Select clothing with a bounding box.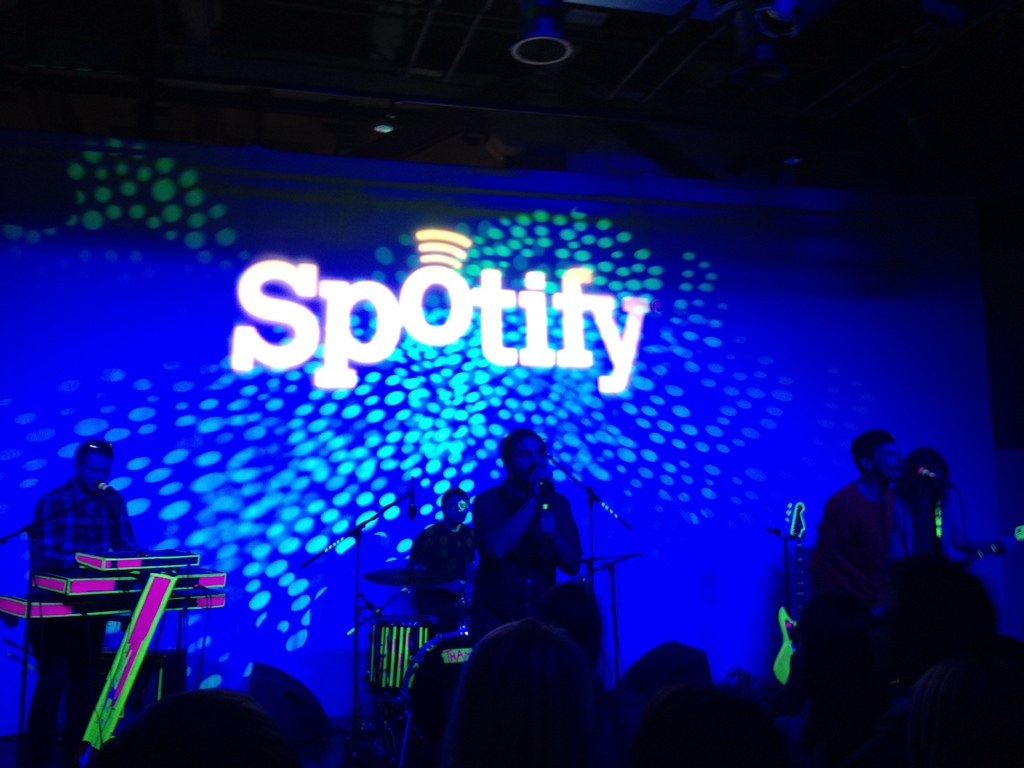
bbox=[31, 475, 125, 730].
